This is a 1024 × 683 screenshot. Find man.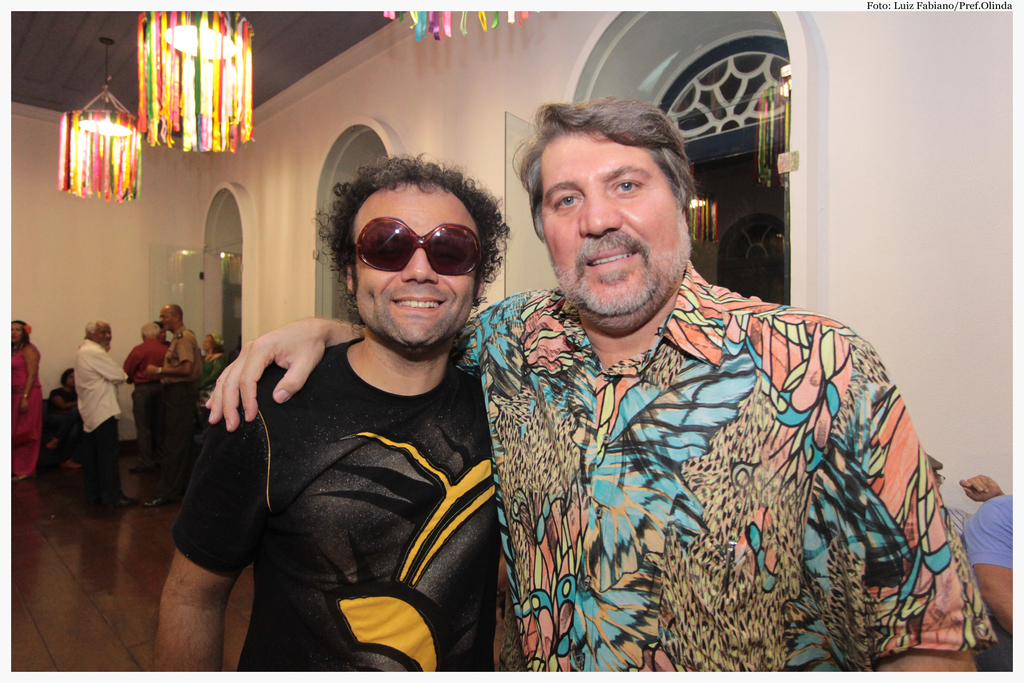
Bounding box: bbox(131, 317, 170, 429).
